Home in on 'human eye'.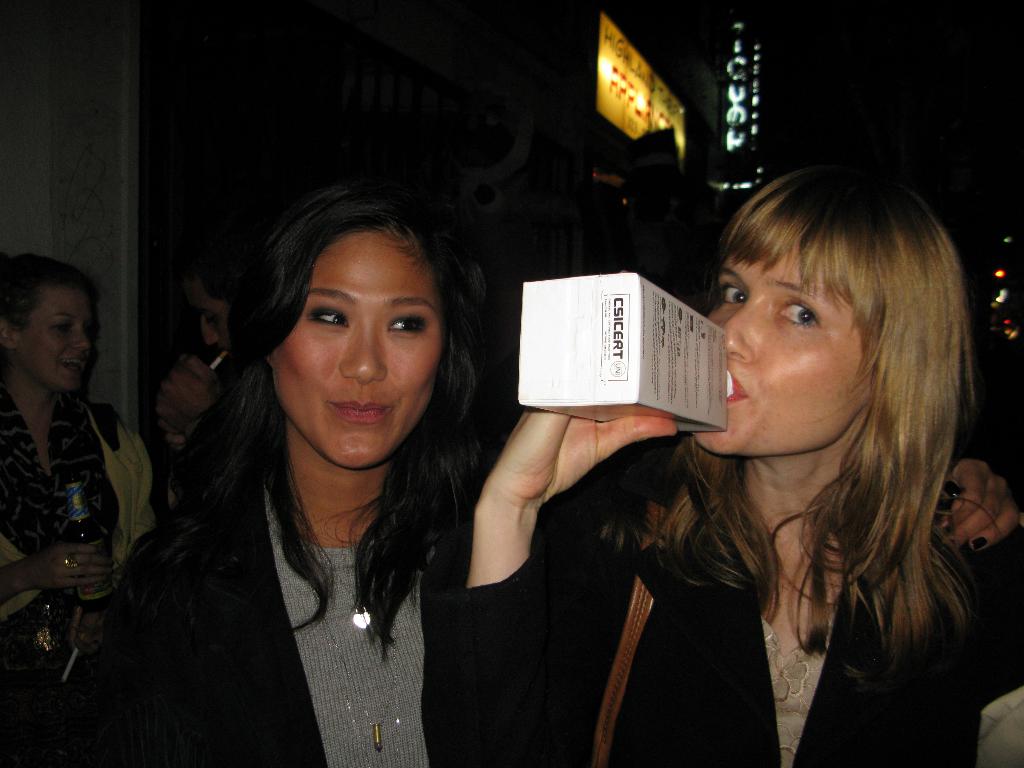
Homed in at crop(718, 280, 749, 305).
